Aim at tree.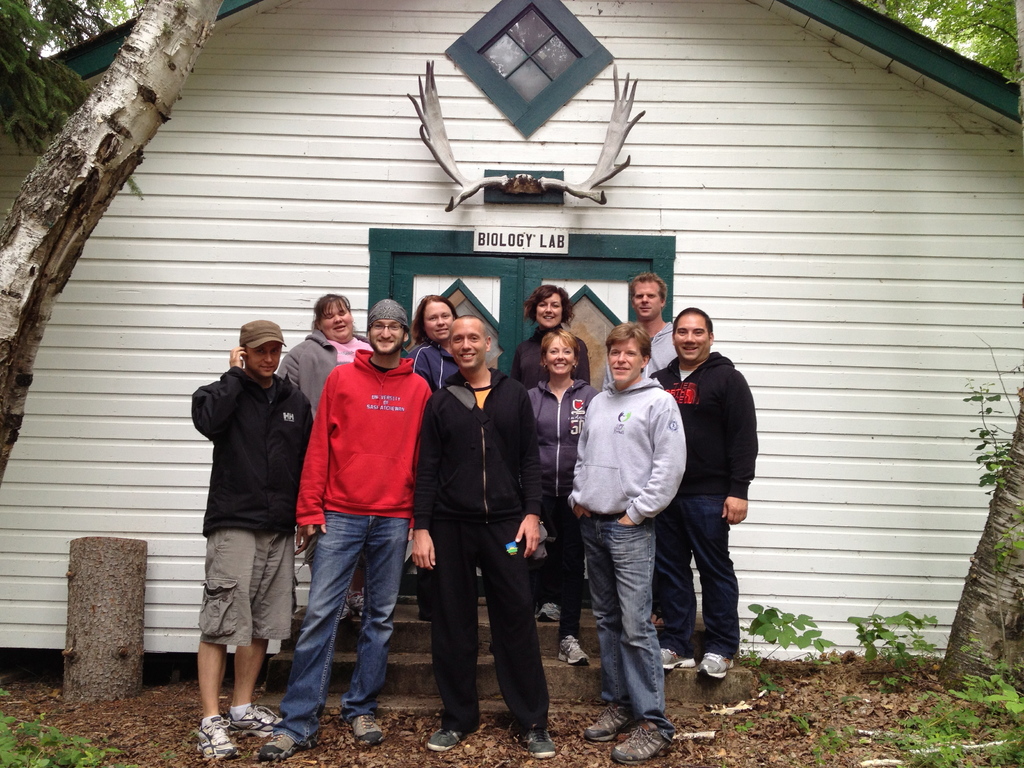
Aimed at 856:0:1023:134.
